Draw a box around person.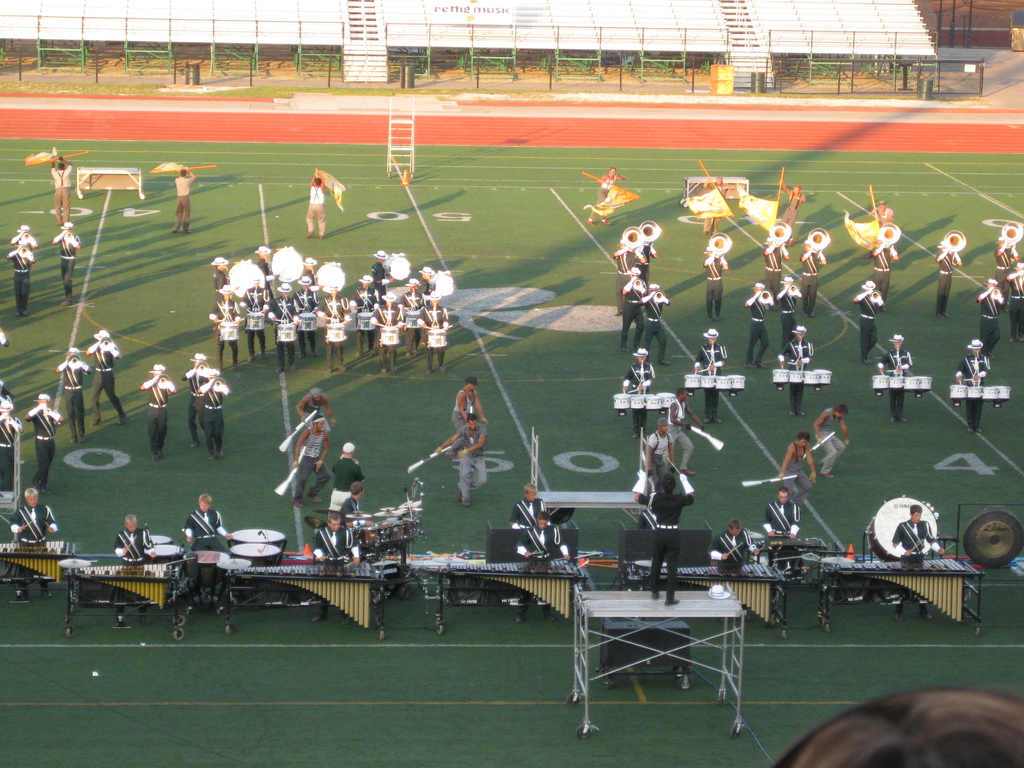
bbox(140, 362, 175, 460).
